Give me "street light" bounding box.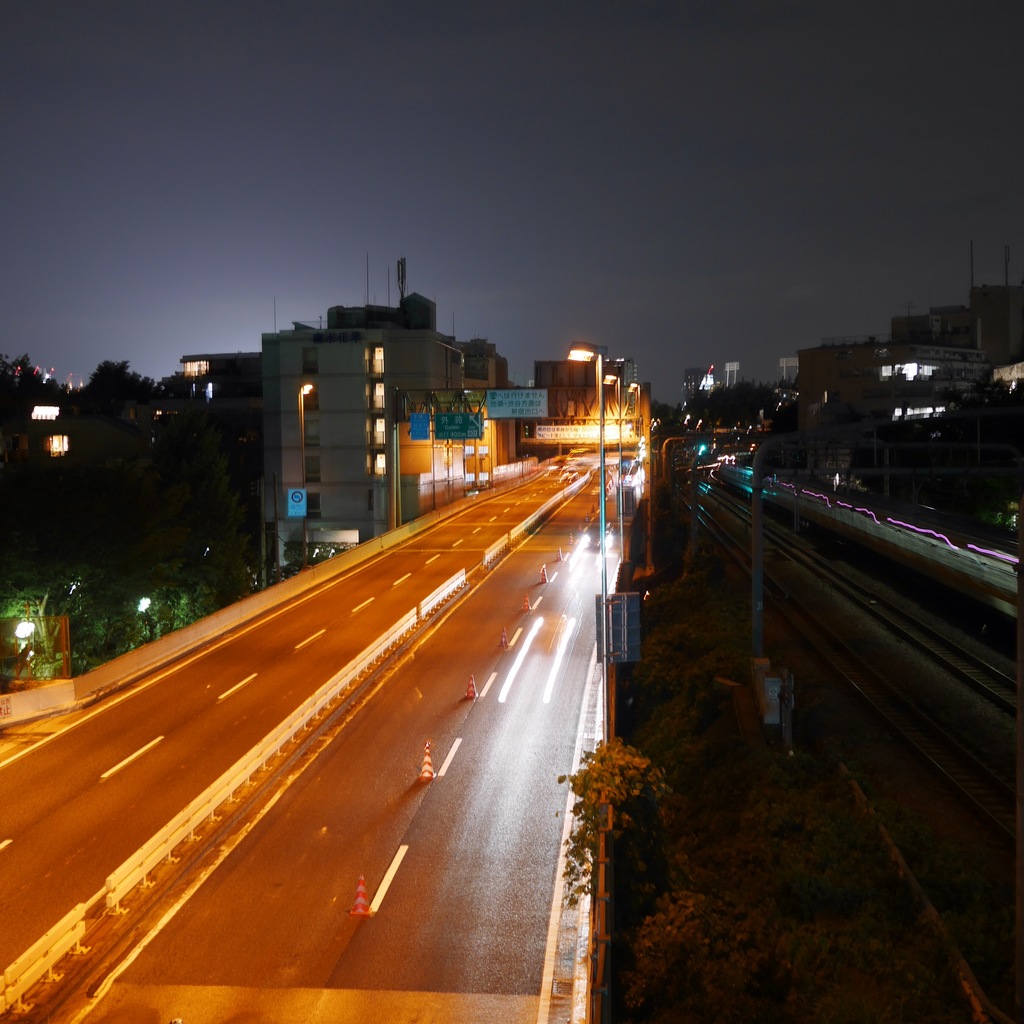
565, 336, 602, 593.
